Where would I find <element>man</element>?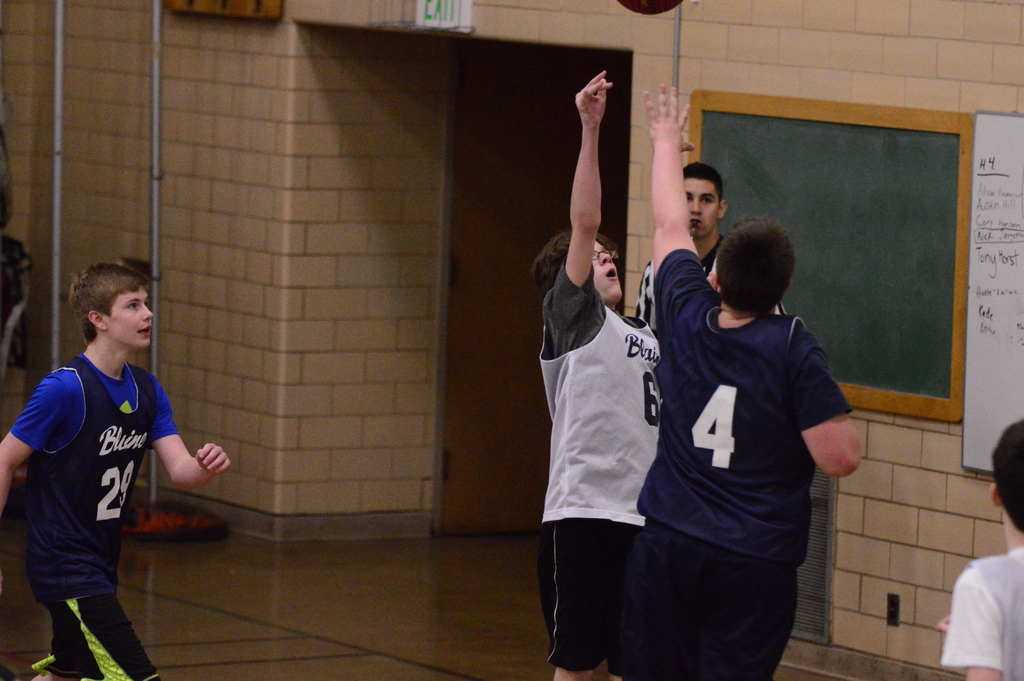
At [529,69,666,680].
